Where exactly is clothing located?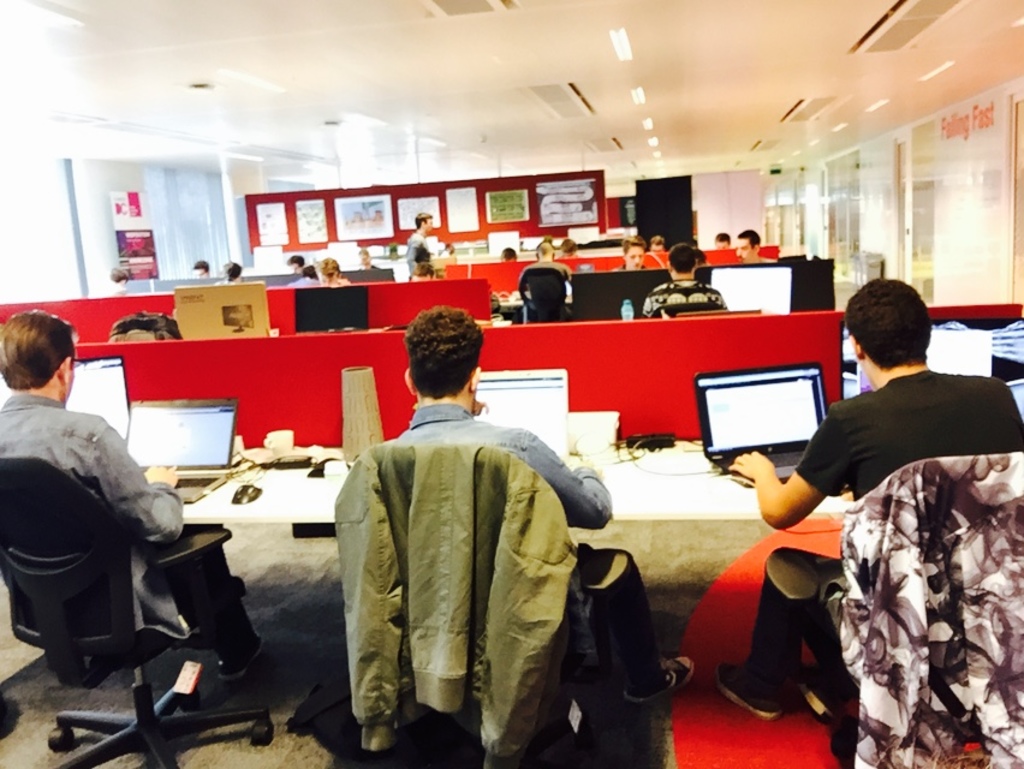
Its bounding box is bbox=(516, 254, 568, 308).
